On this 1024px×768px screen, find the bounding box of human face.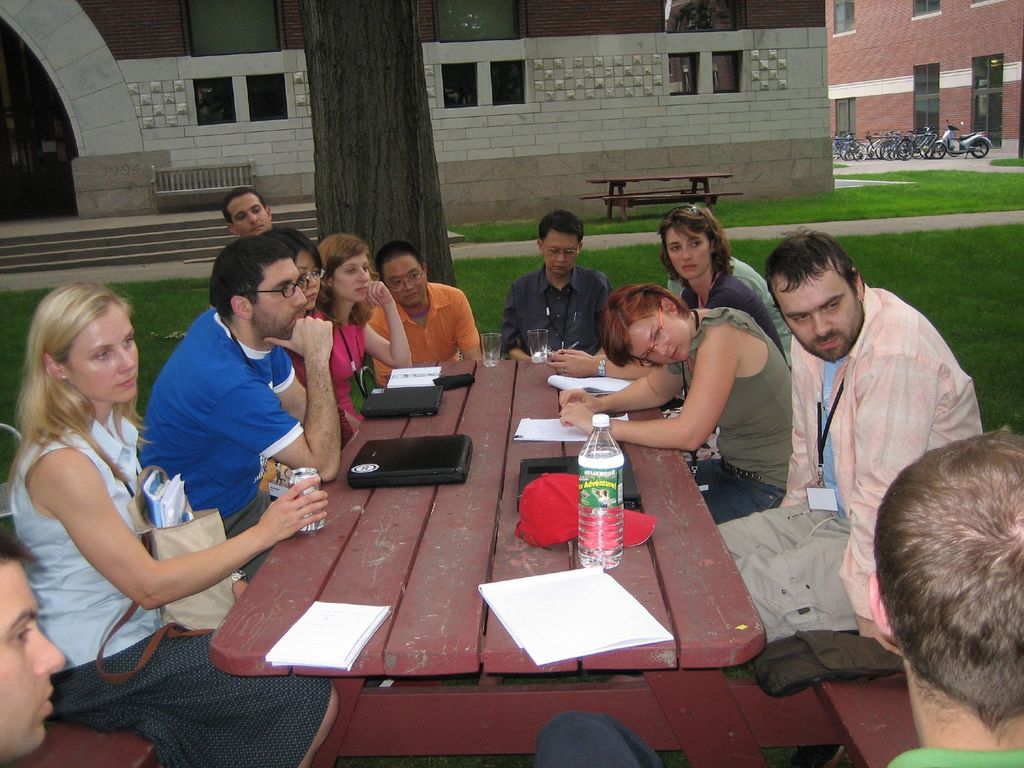
Bounding box: pyautogui.locateOnScreen(668, 229, 708, 280).
